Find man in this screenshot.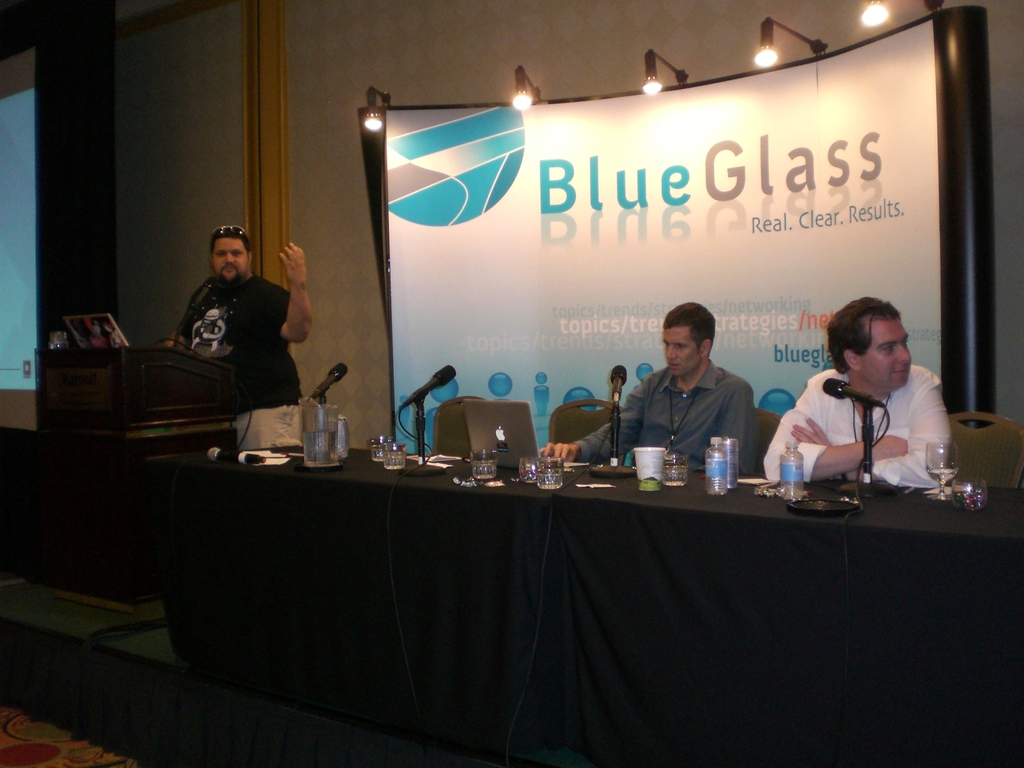
The bounding box for man is [543,299,756,475].
